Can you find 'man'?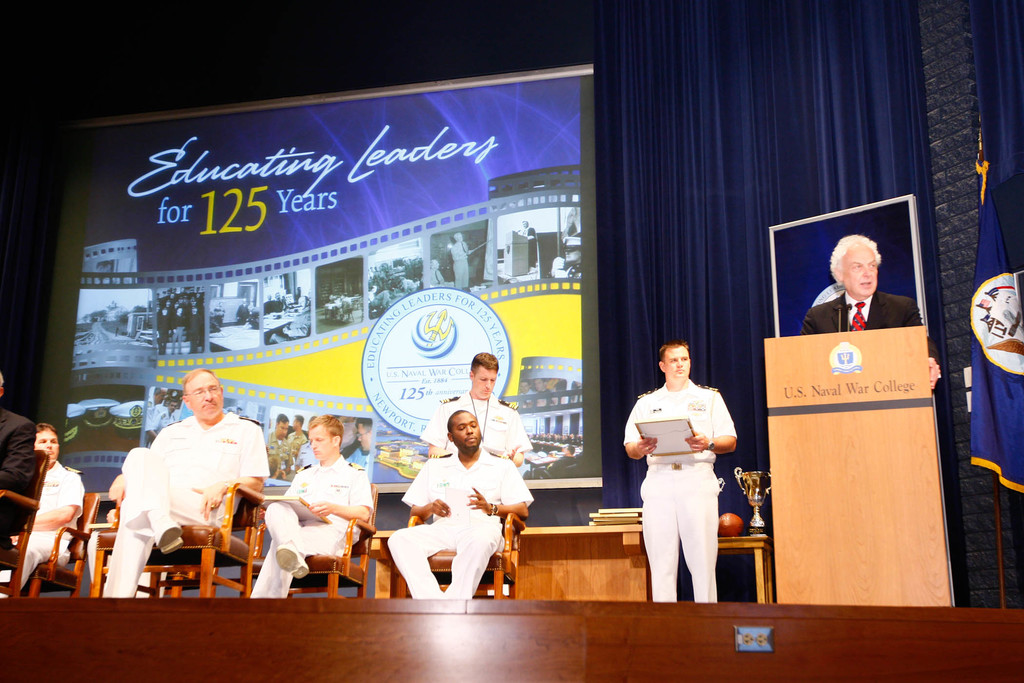
Yes, bounding box: crop(273, 292, 285, 314).
